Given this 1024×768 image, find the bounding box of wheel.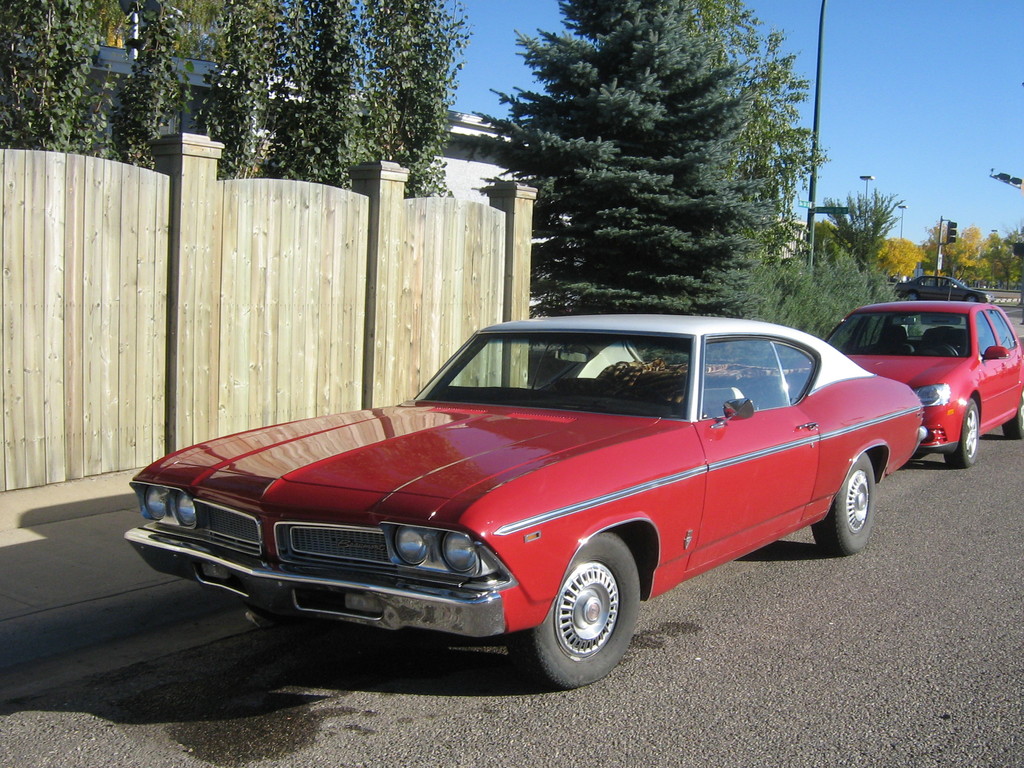
{"x1": 969, "y1": 294, "x2": 980, "y2": 303}.
